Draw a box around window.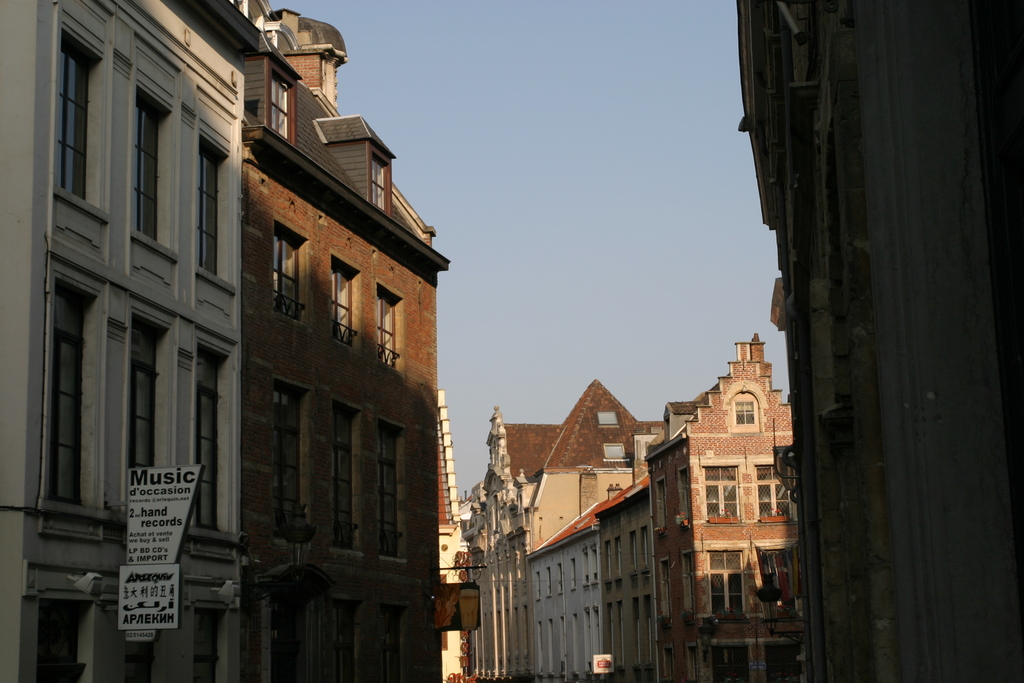
330, 255, 355, 347.
